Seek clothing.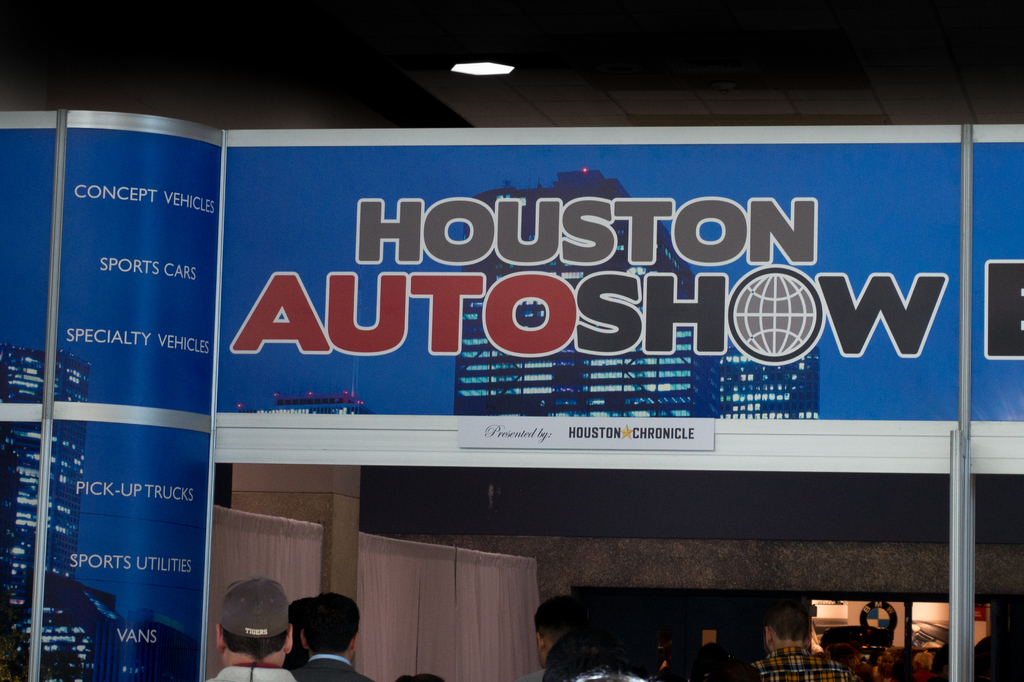
x1=563, y1=672, x2=646, y2=681.
